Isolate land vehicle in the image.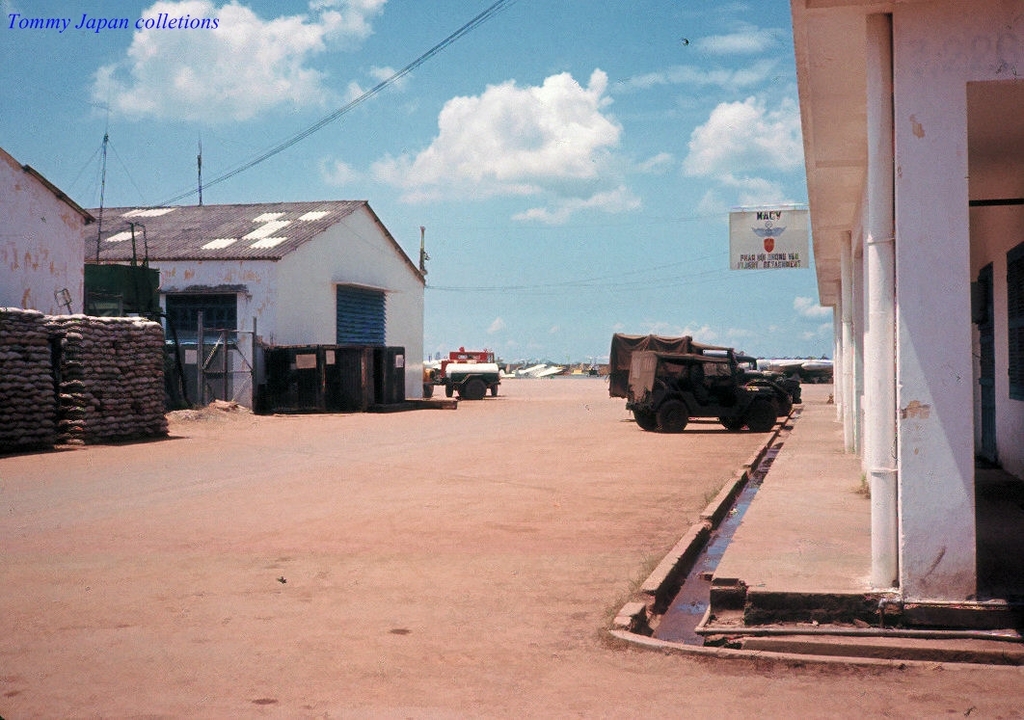
Isolated region: box=[440, 349, 503, 401].
